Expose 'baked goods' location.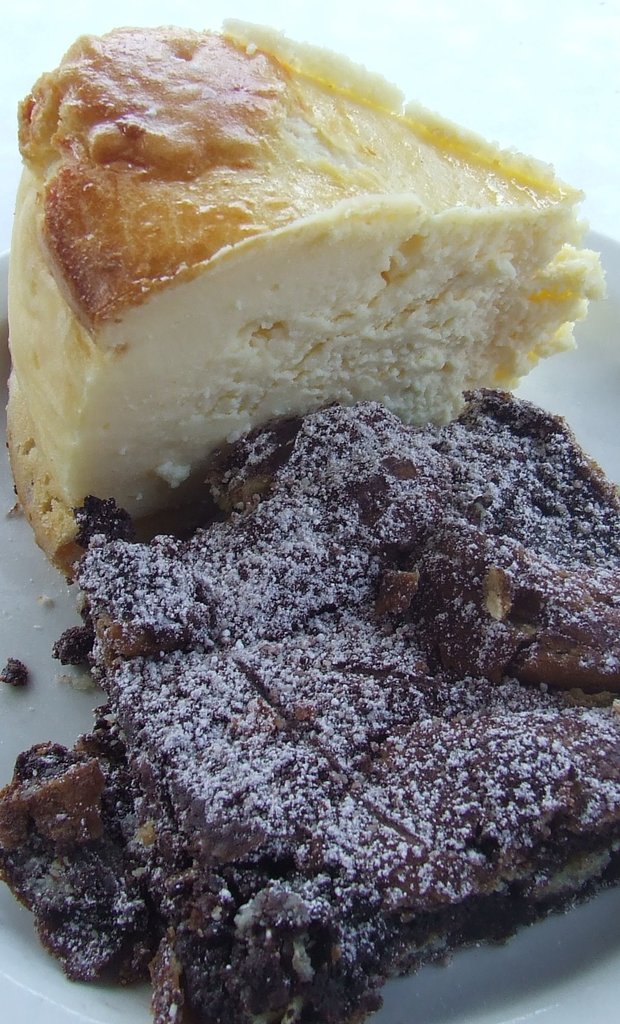
Exposed at [x1=0, y1=399, x2=619, y2=1023].
